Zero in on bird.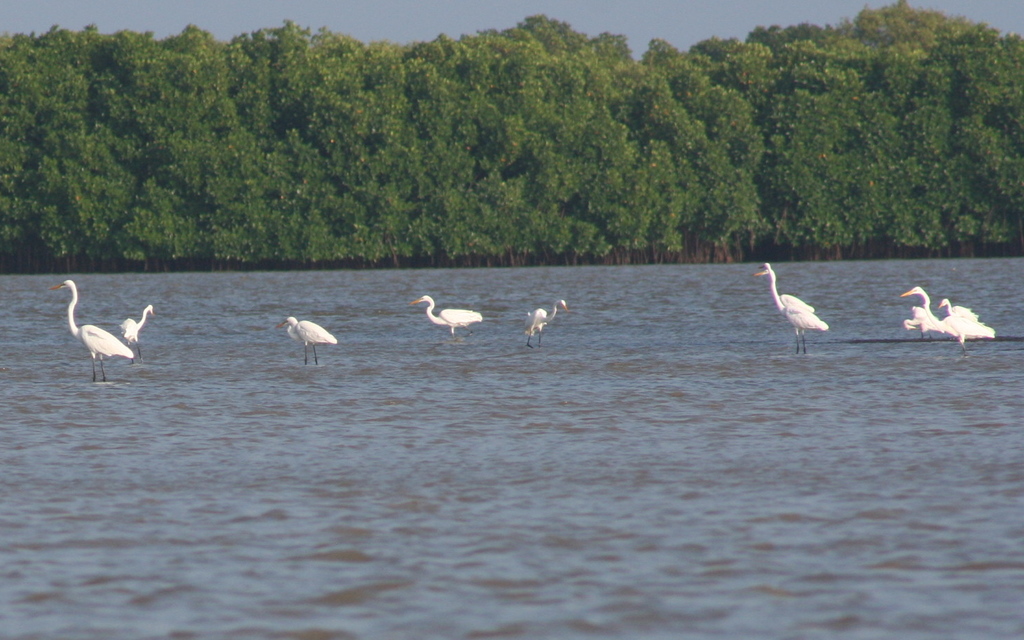
Zeroed in: <box>49,275,137,394</box>.
